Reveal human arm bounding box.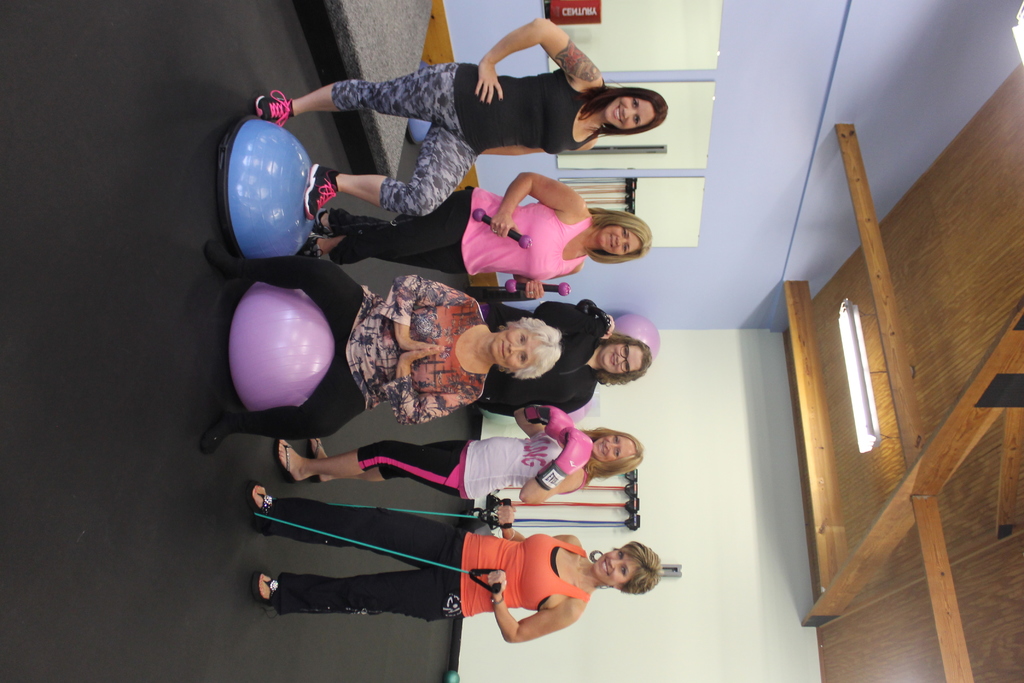
Revealed: [x1=518, y1=469, x2=580, y2=505].
